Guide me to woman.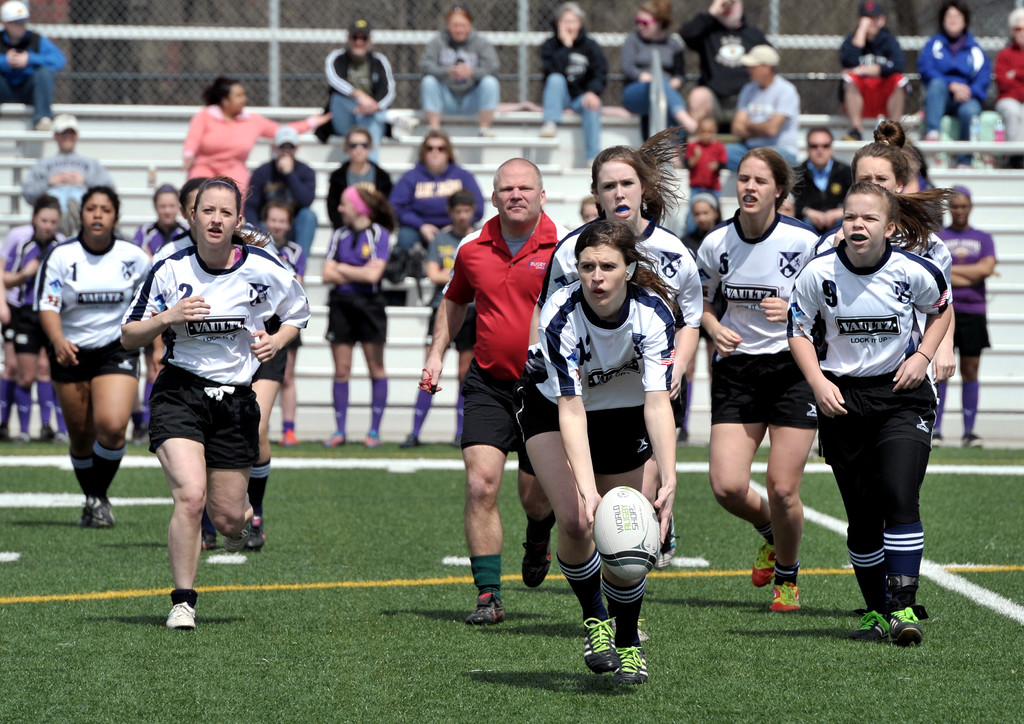
Guidance: 781:179:957:646.
